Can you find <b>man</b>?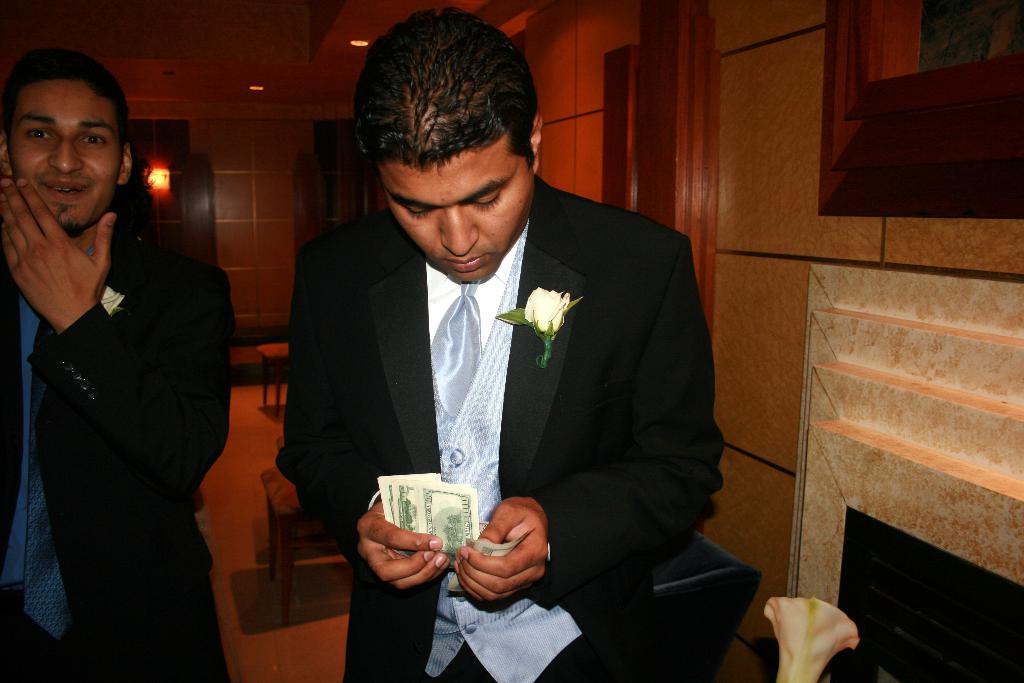
Yes, bounding box: (x1=257, y1=77, x2=746, y2=668).
